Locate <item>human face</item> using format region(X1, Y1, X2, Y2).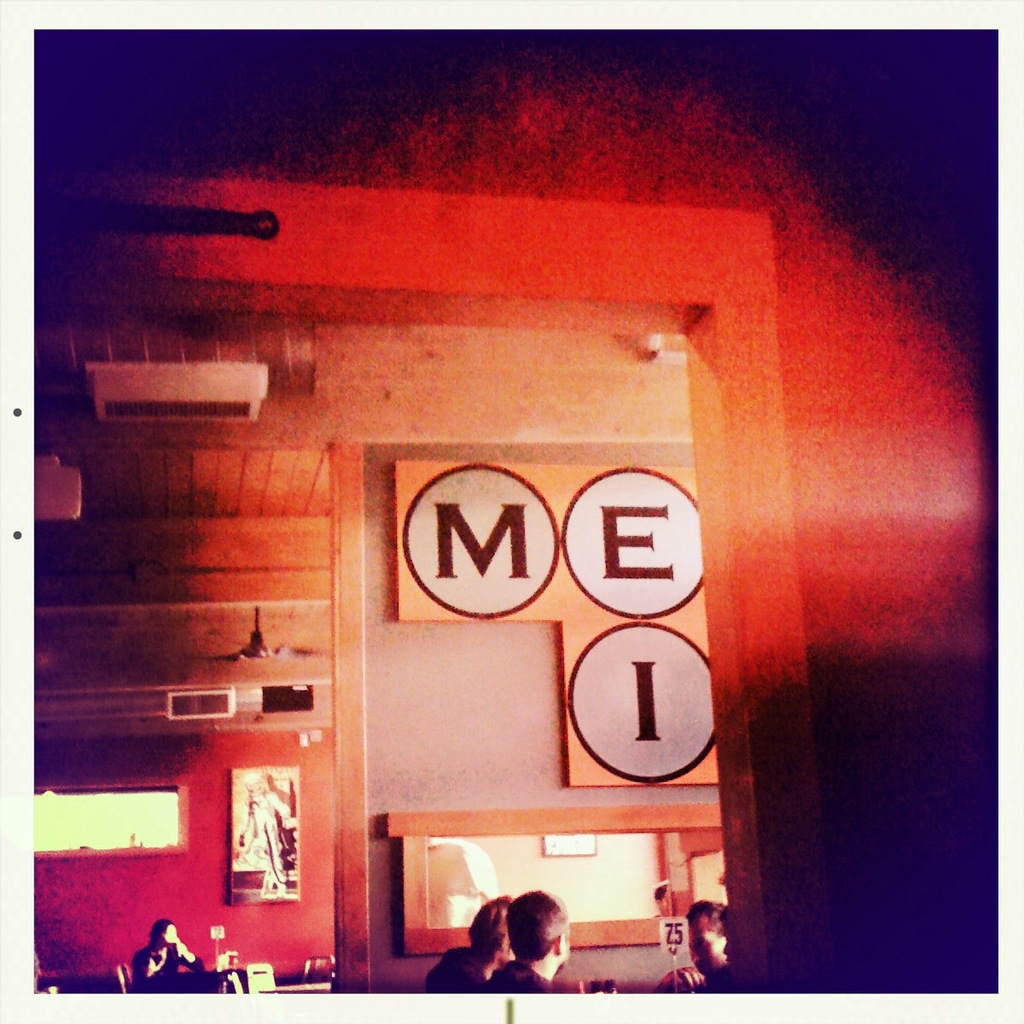
region(672, 910, 715, 968).
